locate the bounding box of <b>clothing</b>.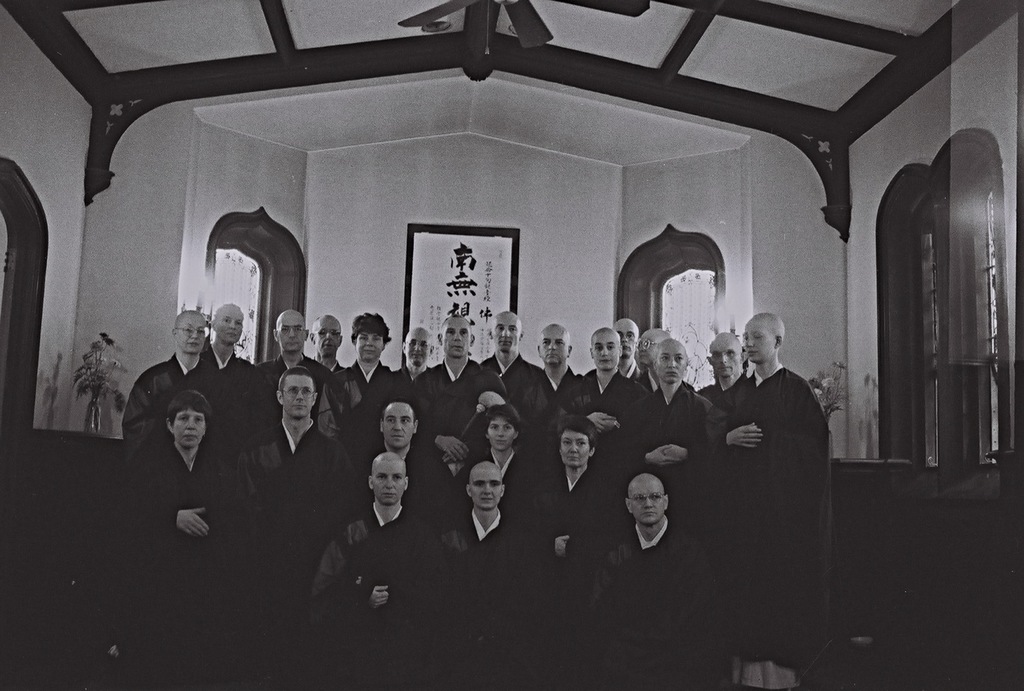
Bounding box: 712/324/837/587.
